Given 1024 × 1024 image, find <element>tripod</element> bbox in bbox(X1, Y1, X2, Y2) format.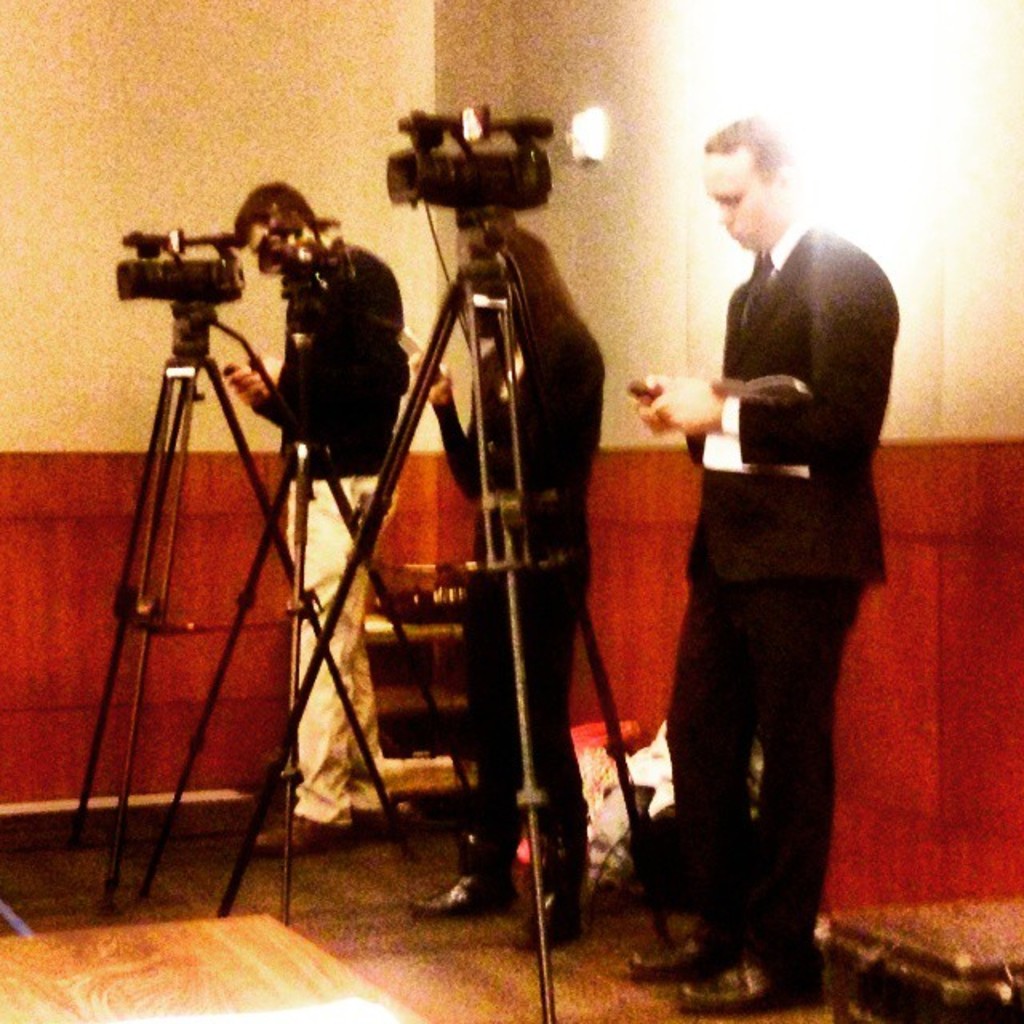
bbox(208, 230, 667, 1022).
